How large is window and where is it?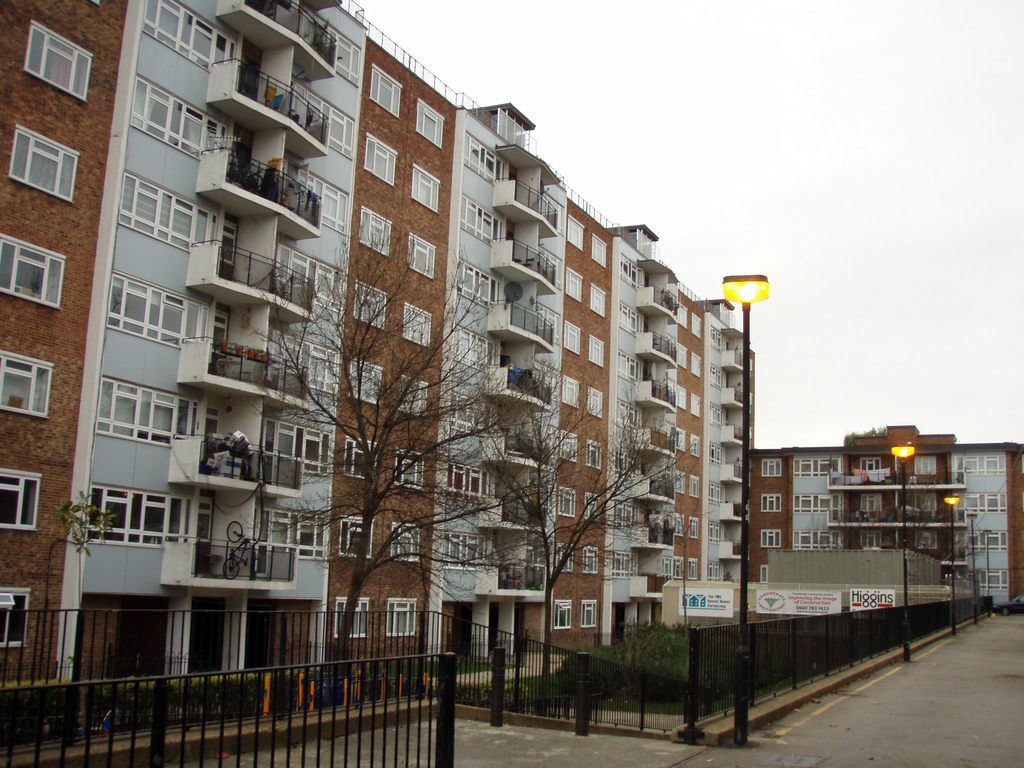
Bounding box: 536, 358, 557, 401.
